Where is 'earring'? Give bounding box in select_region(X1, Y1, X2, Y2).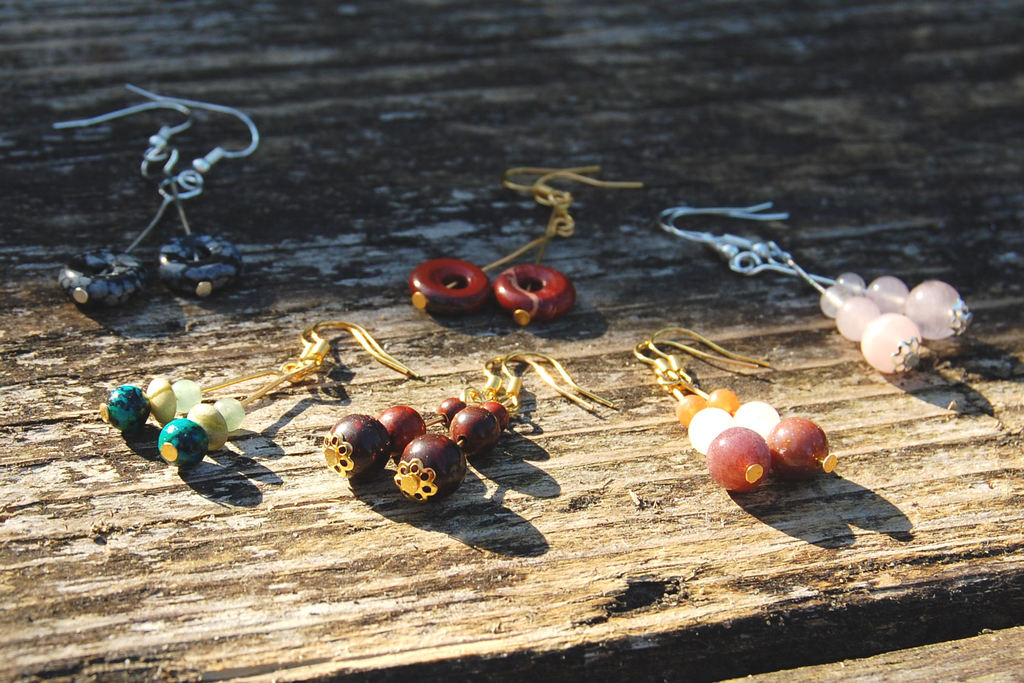
select_region(495, 165, 604, 327).
